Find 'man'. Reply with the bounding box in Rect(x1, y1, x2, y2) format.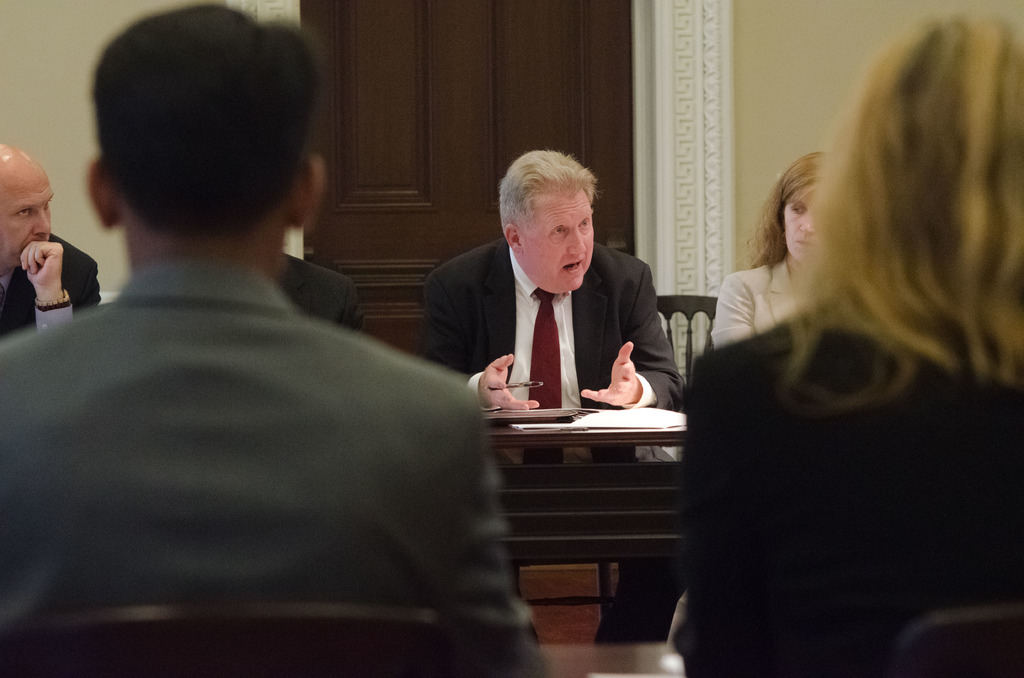
Rect(0, 145, 102, 342).
